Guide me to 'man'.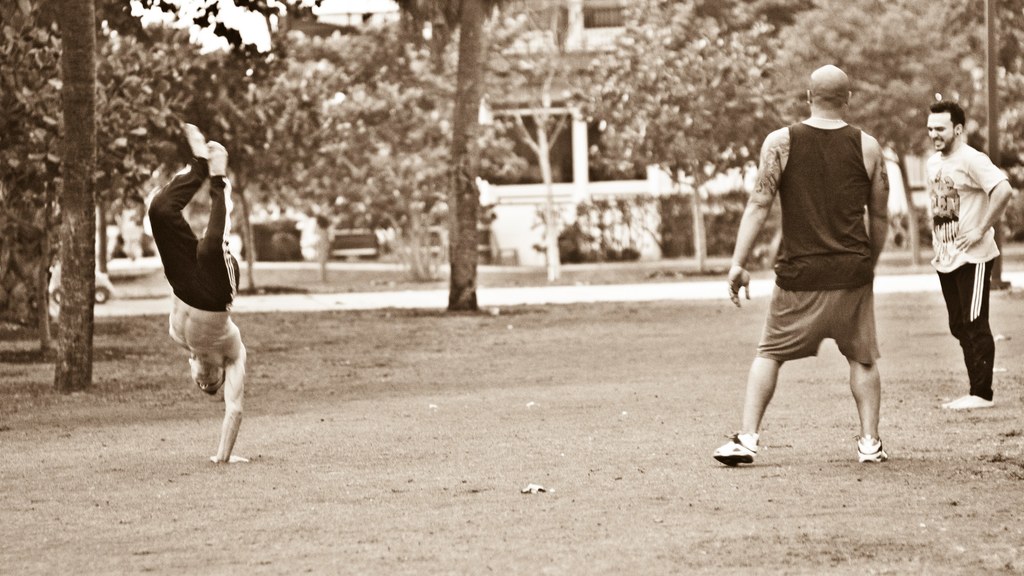
Guidance: 732 54 915 464.
